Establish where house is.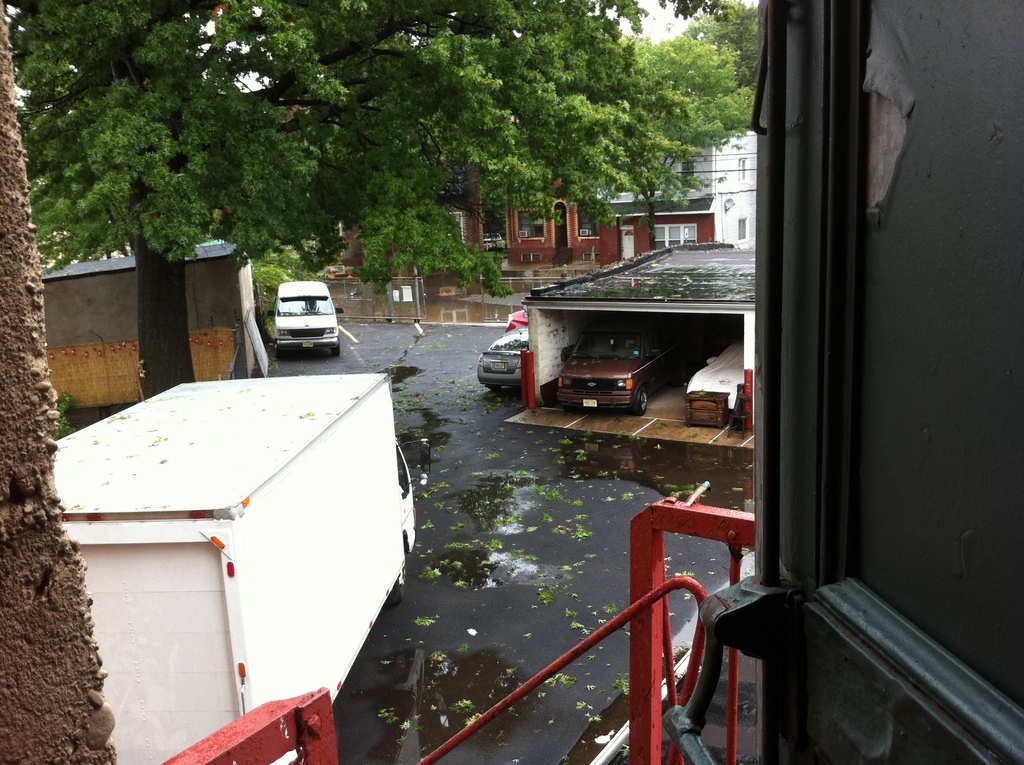
Established at [42,232,273,418].
